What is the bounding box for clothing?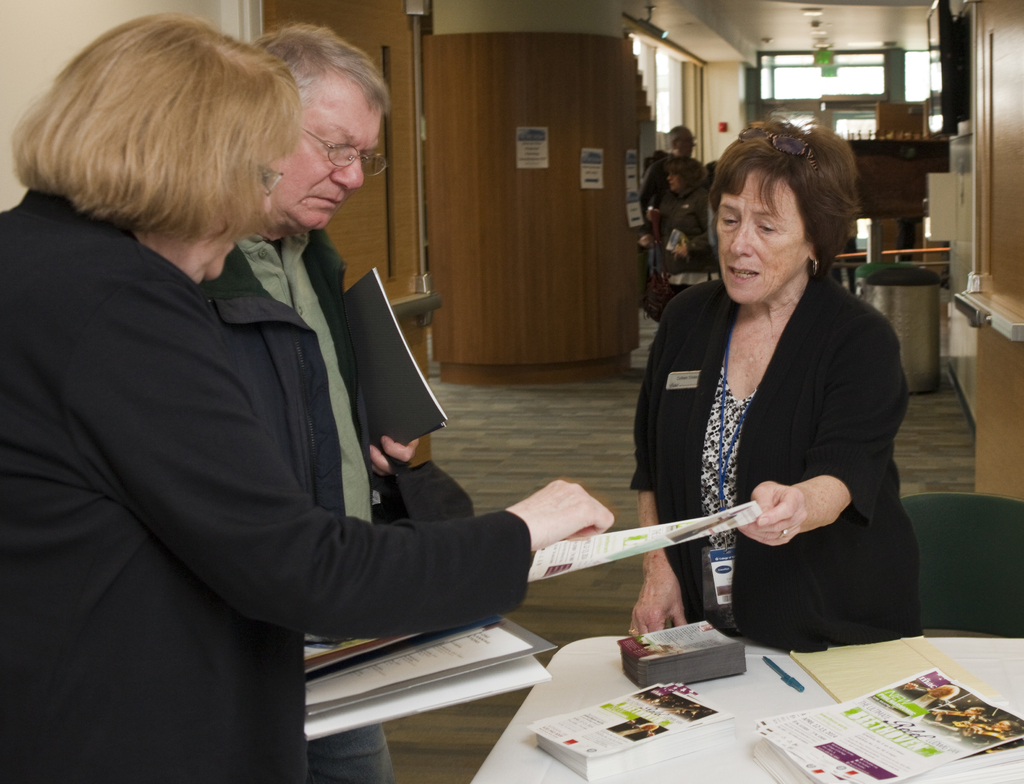
[x1=625, y1=236, x2=919, y2=653].
